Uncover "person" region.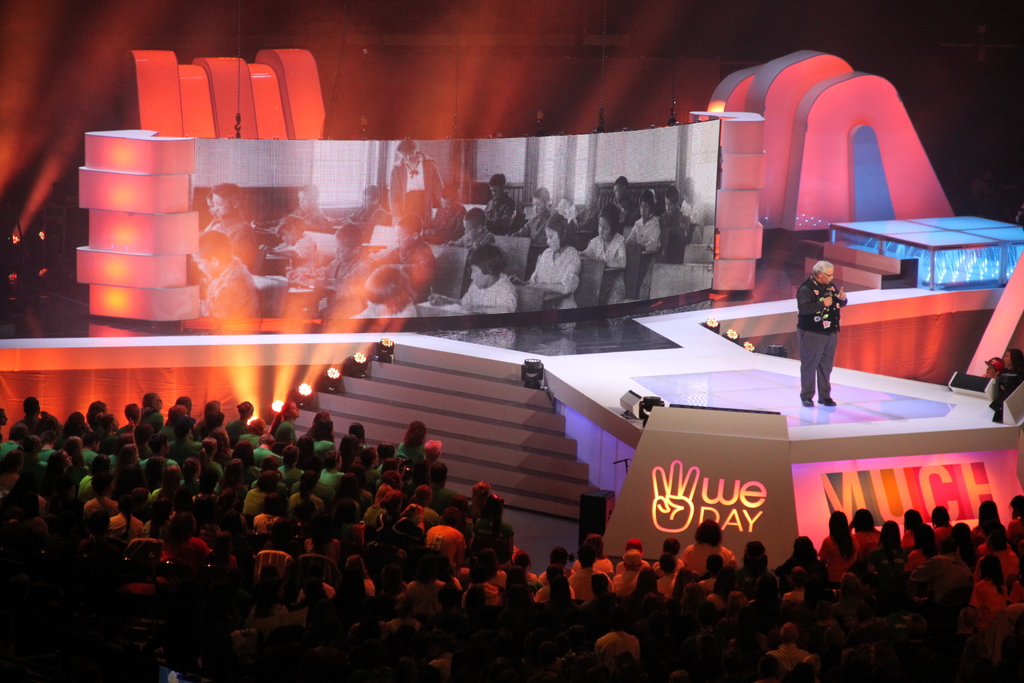
Uncovered: (left=346, top=554, right=376, bottom=584).
